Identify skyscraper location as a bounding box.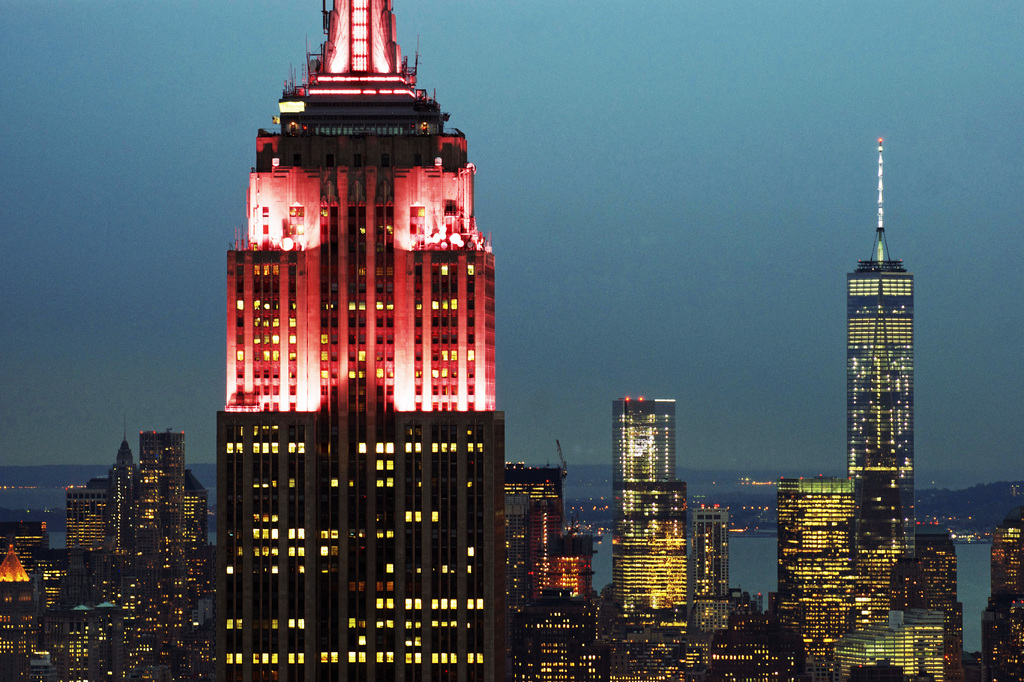
BBox(847, 144, 919, 563).
